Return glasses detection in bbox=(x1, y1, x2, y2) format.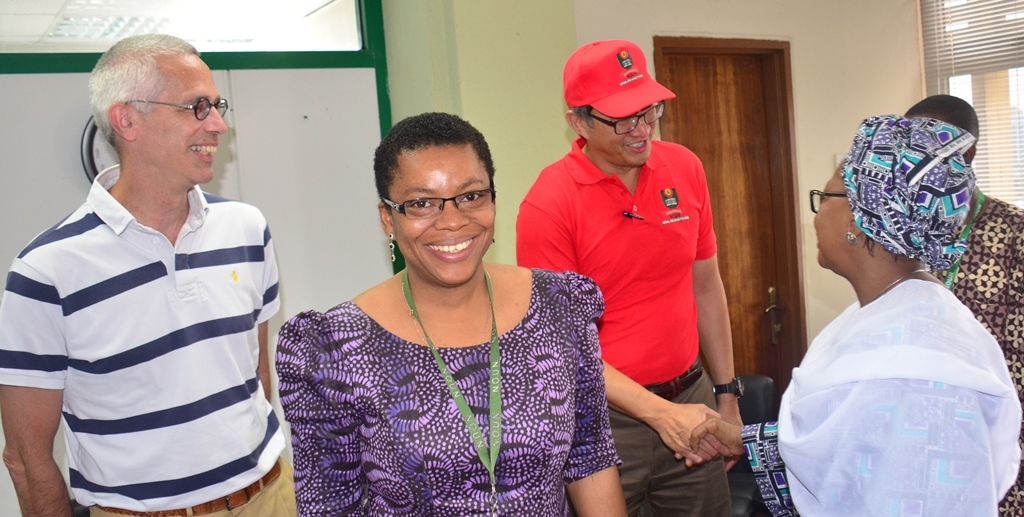
bbox=(378, 182, 492, 228).
